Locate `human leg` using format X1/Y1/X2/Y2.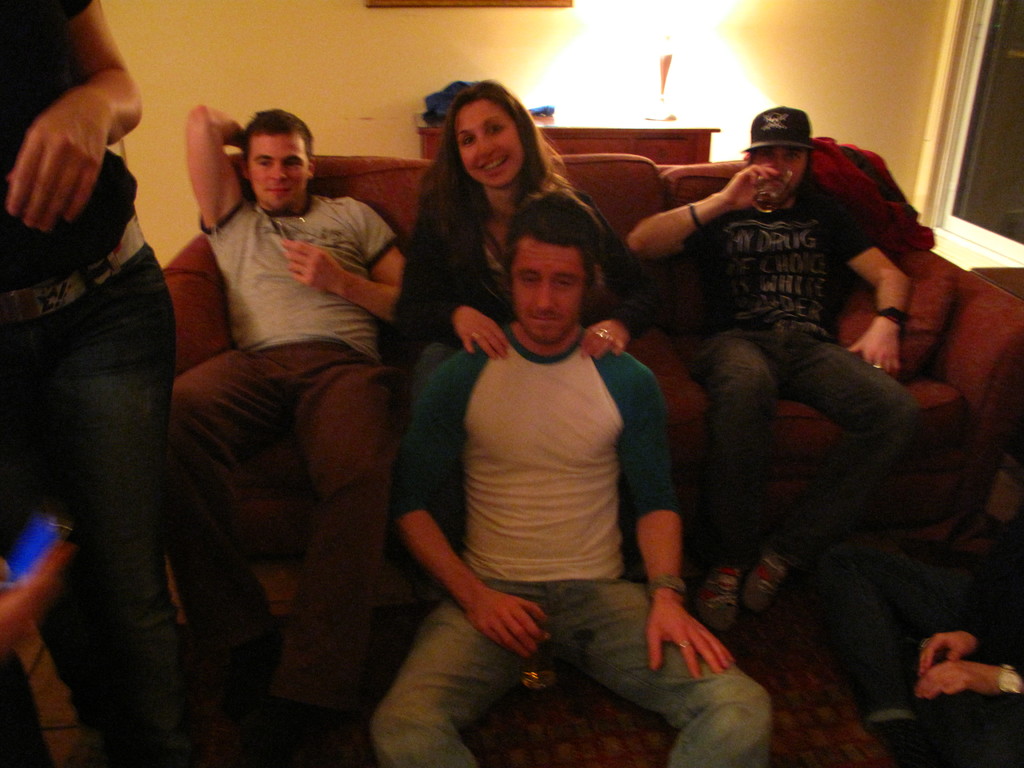
779/325/922/488.
